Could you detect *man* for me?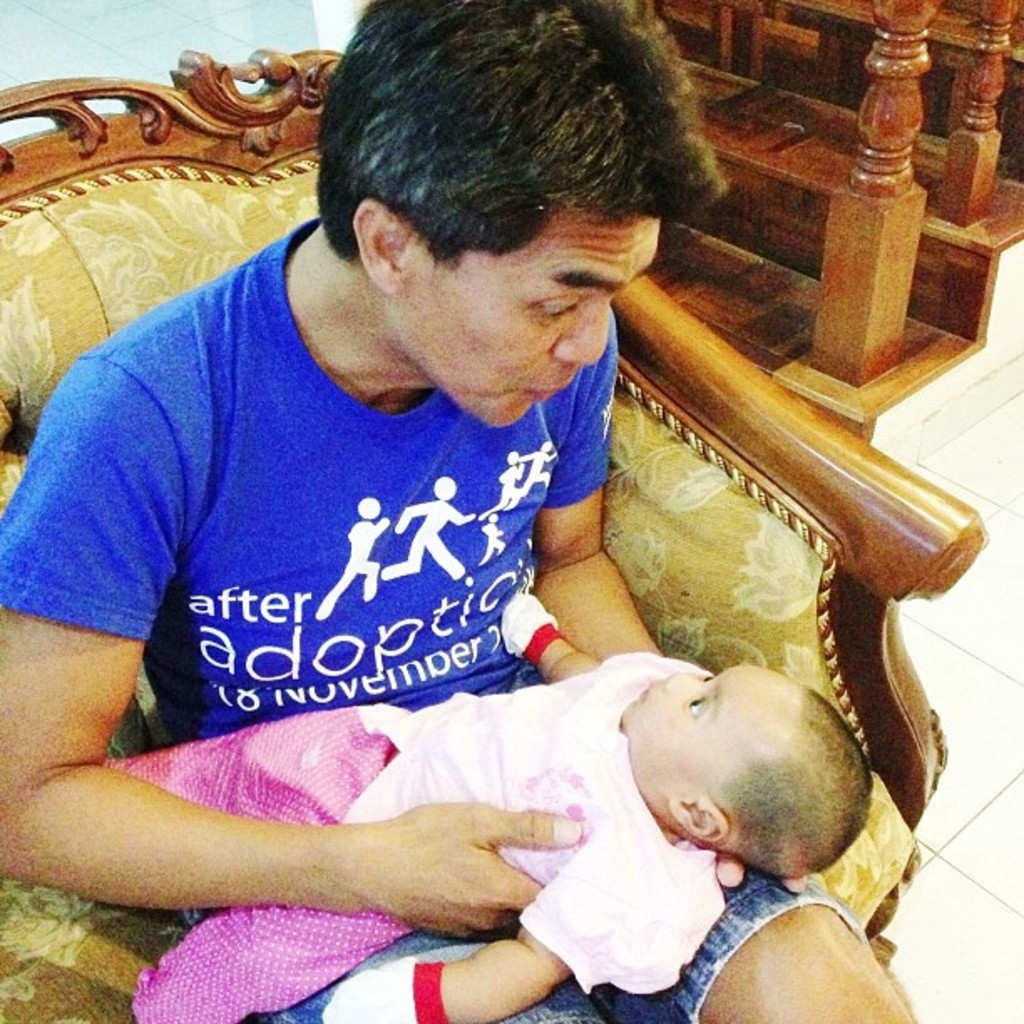
Detection result: x1=7 y1=44 x2=892 y2=975.
